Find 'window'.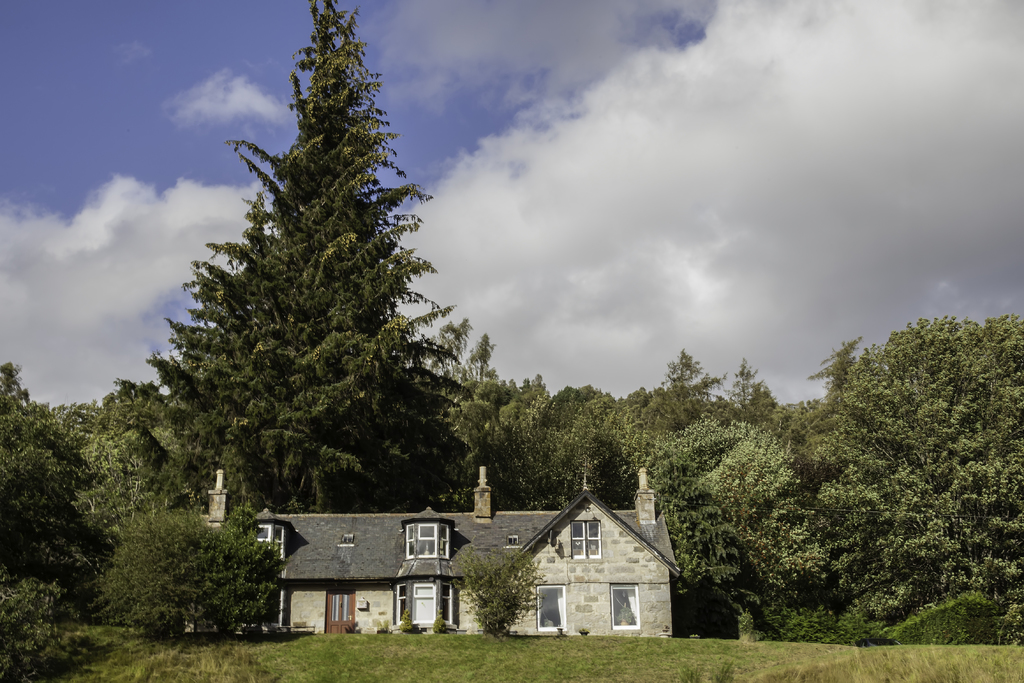
(x1=570, y1=522, x2=603, y2=560).
